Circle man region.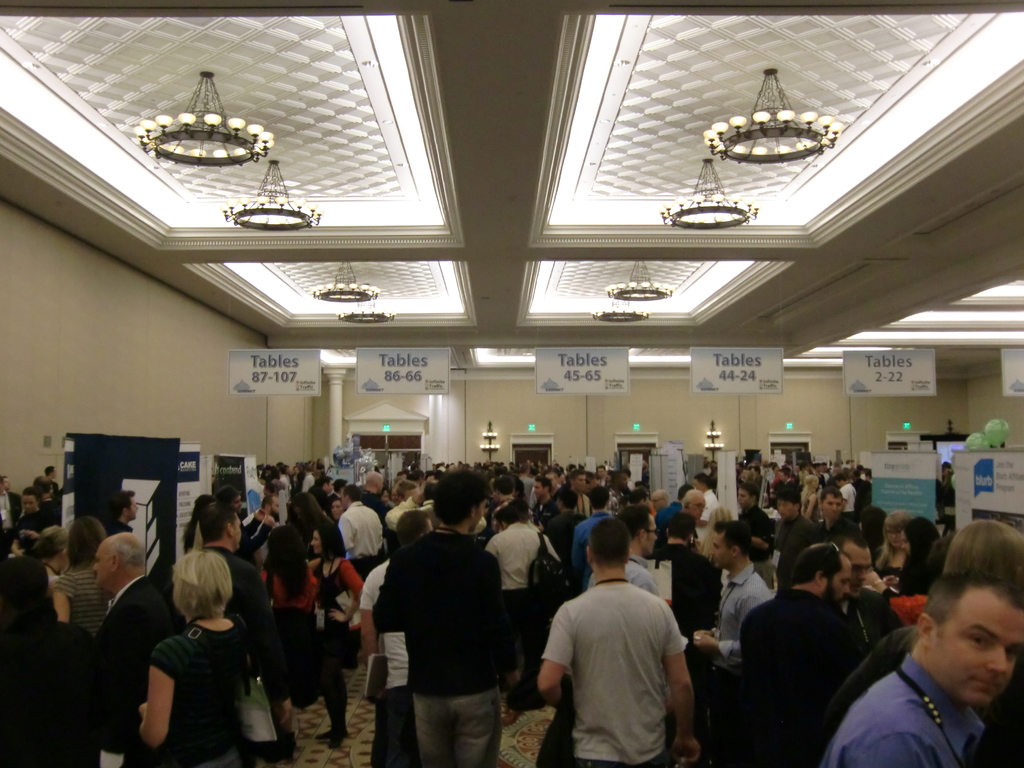
Region: bbox(488, 507, 568, 683).
